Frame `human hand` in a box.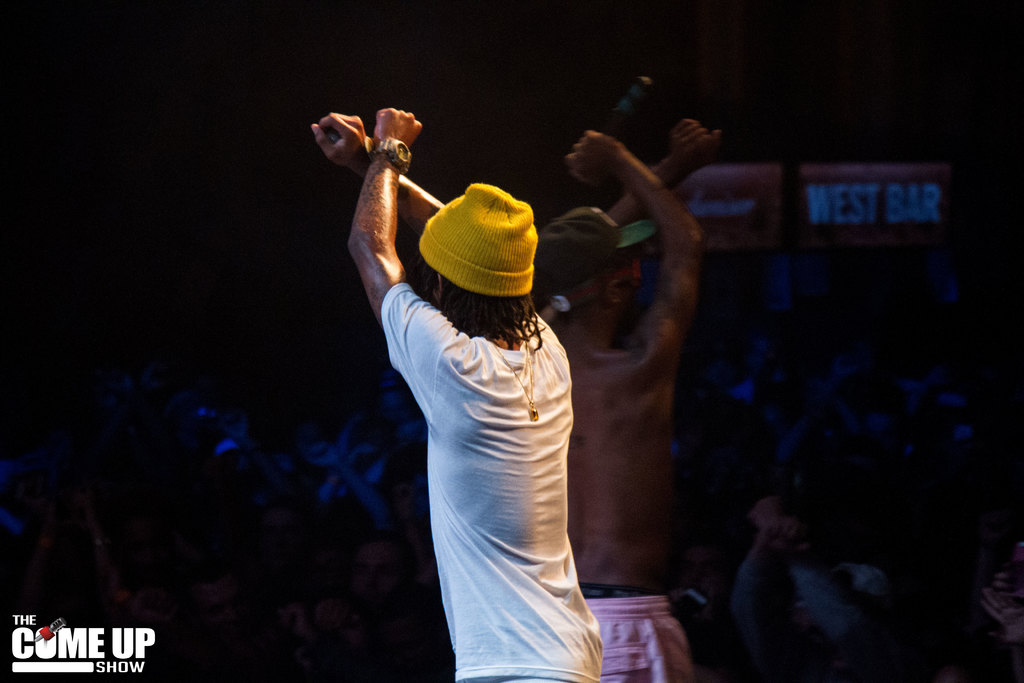
(x1=566, y1=130, x2=626, y2=185).
